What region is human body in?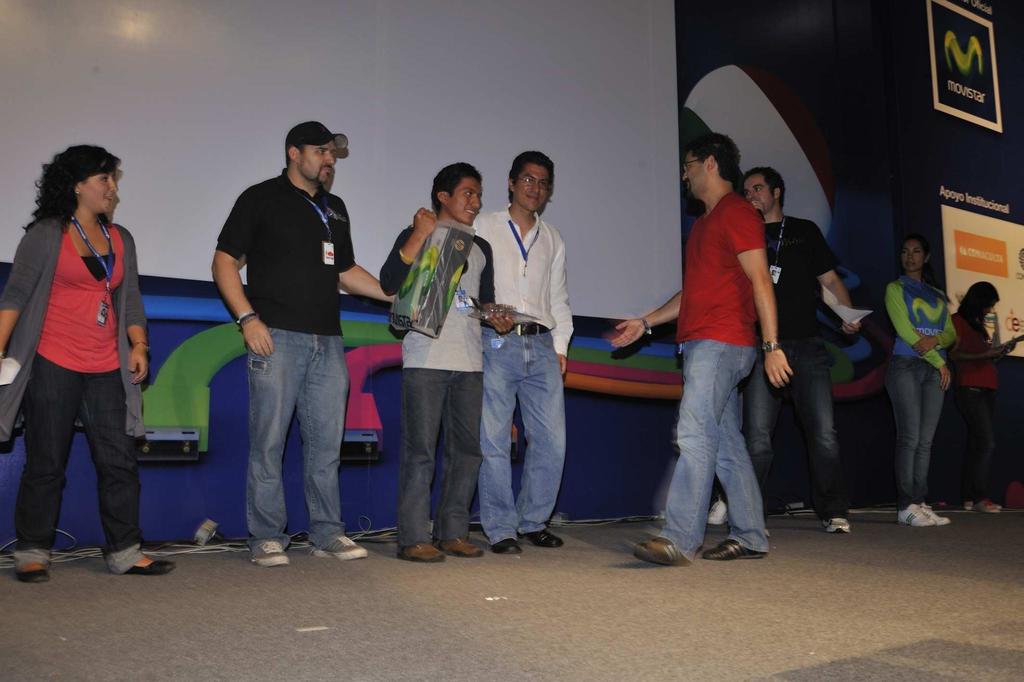
Rect(208, 117, 404, 565).
